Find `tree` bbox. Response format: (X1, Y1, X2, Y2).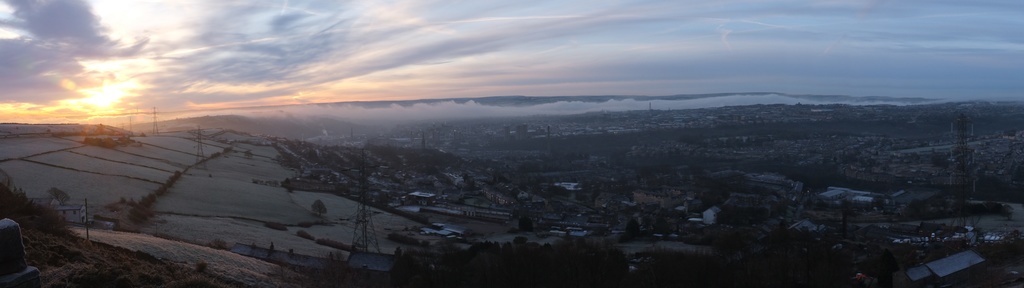
(788, 164, 840, 191).
